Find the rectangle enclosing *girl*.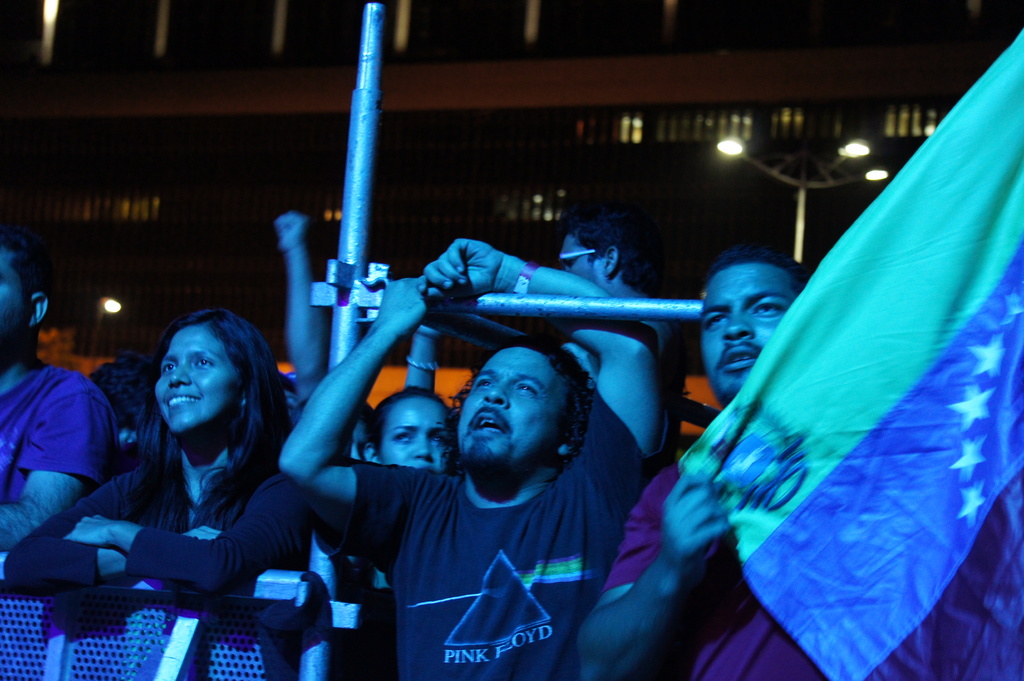
(left=4, top=309, right=311, bottom=595).
